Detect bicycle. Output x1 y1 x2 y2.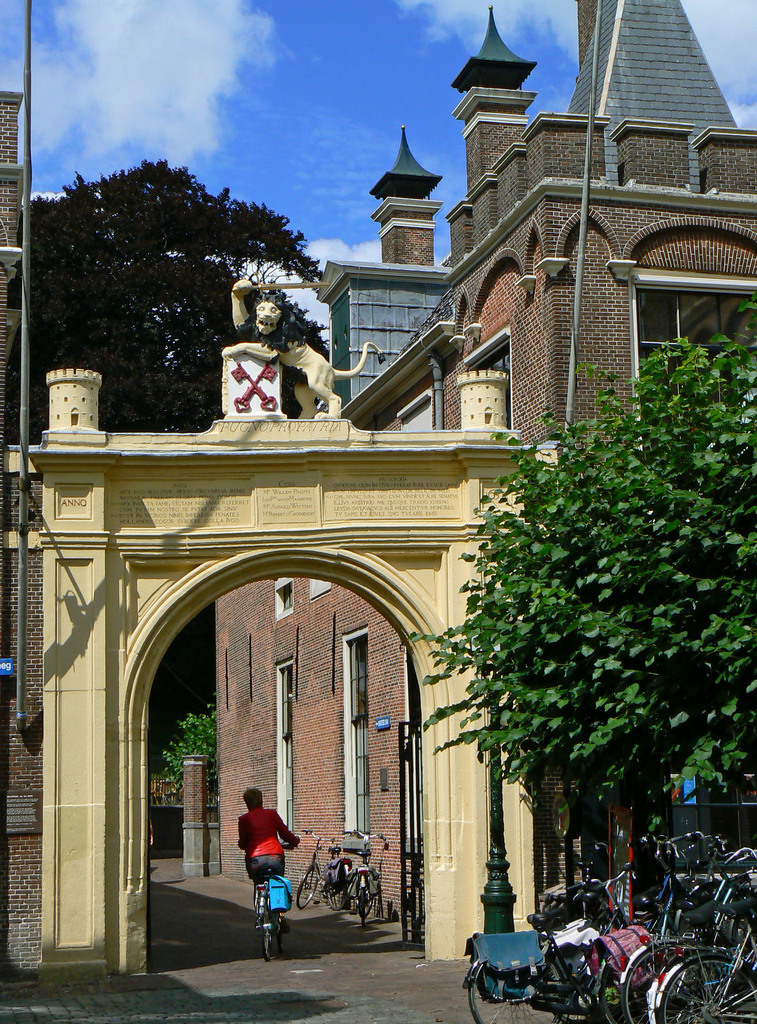
462 875 647 1023.
